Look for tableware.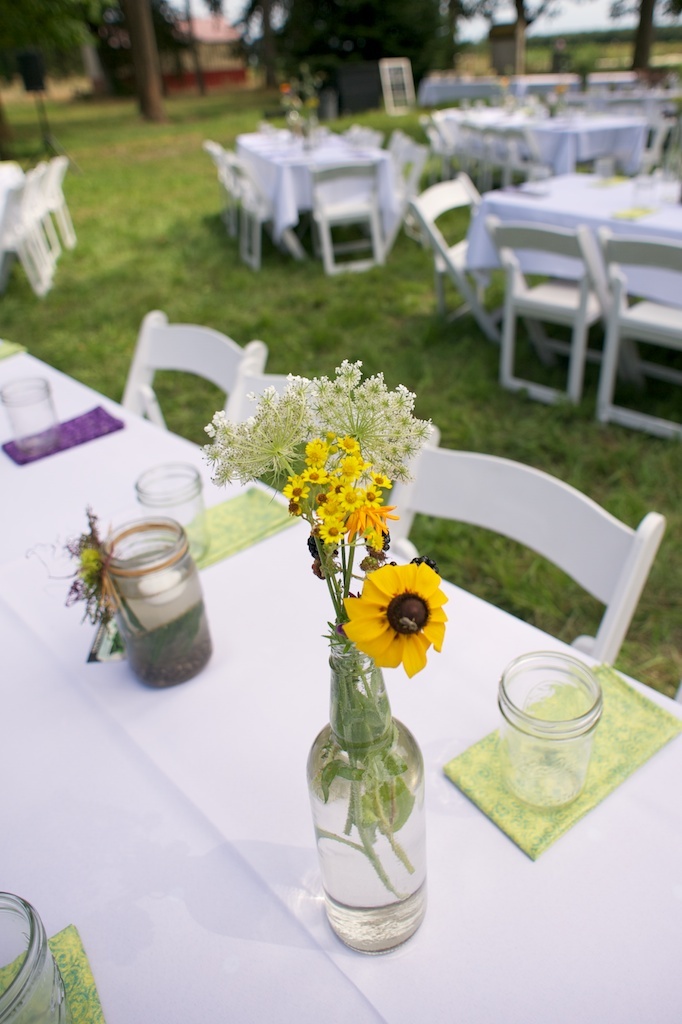
Found: Rect(493, 650, 601, 818).
